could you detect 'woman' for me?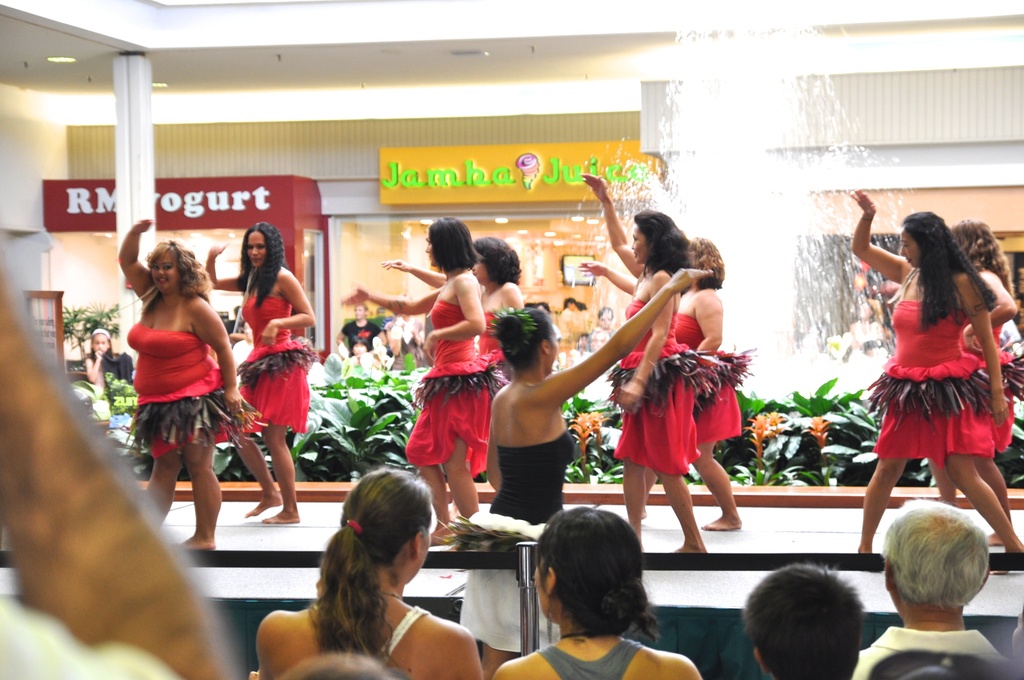
Detection result: <box>493,506,703,679</box>.
